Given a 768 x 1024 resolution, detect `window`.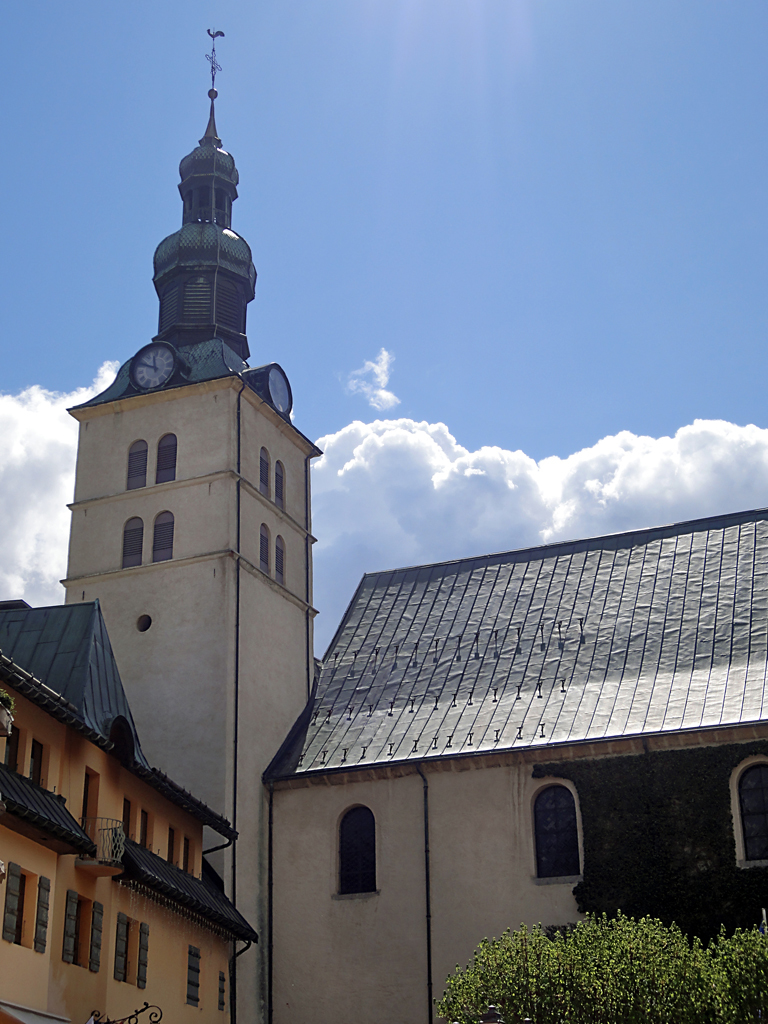
locate(128, 518, 146, 559).
